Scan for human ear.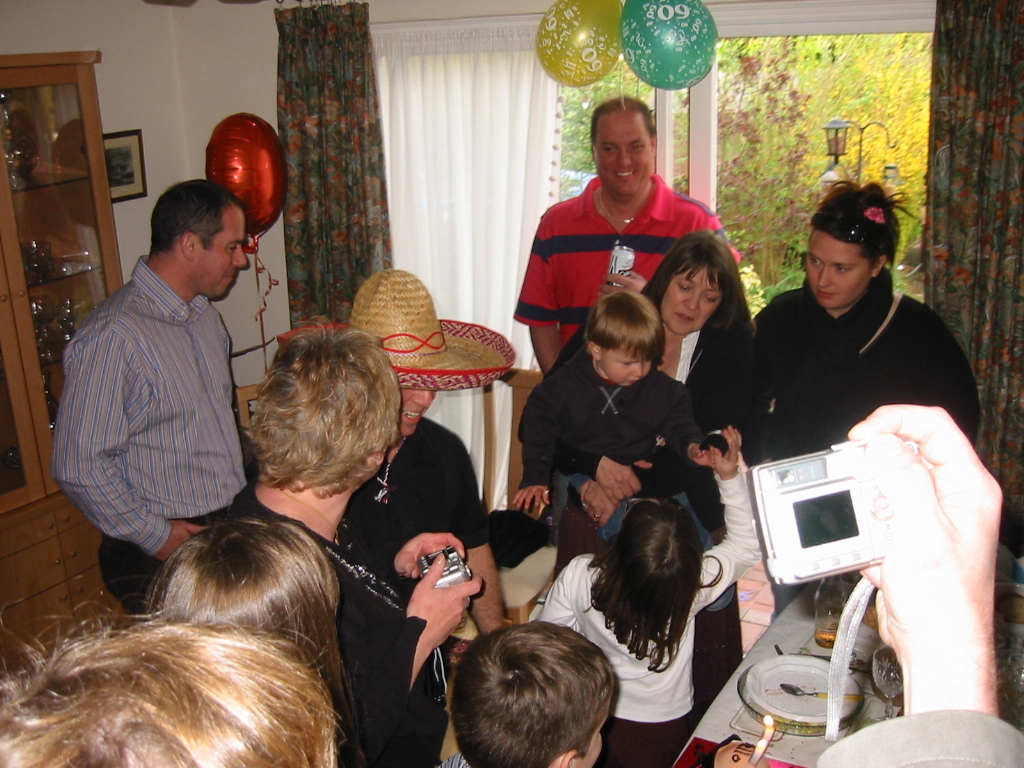
Scan result: rect(585, 338, 599, 362).
